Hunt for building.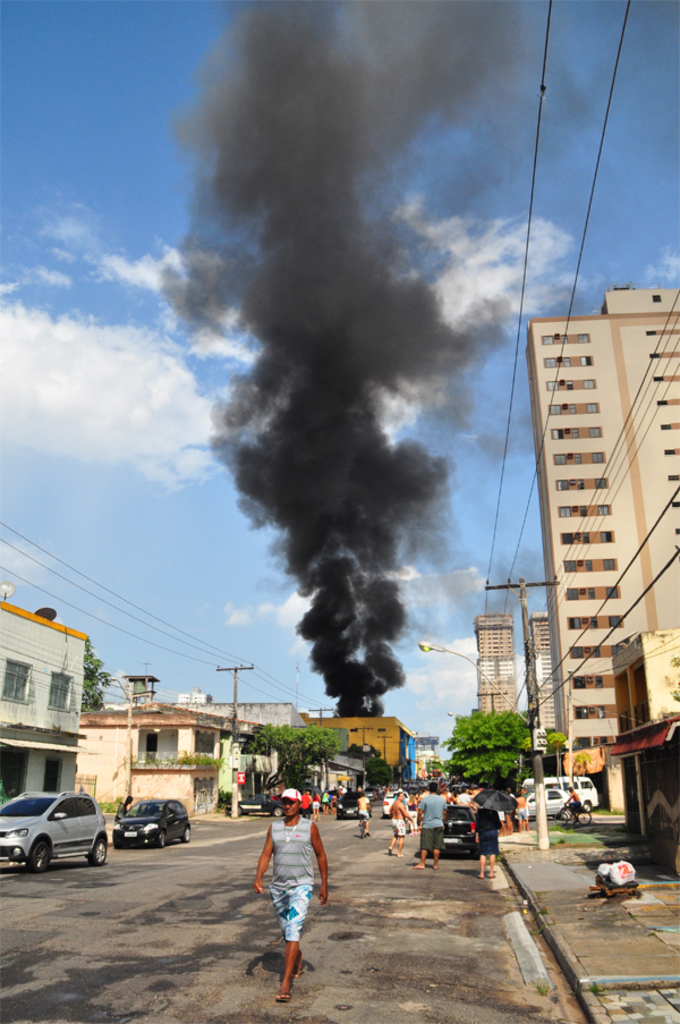
Hunted down at 297/716/417/794.
